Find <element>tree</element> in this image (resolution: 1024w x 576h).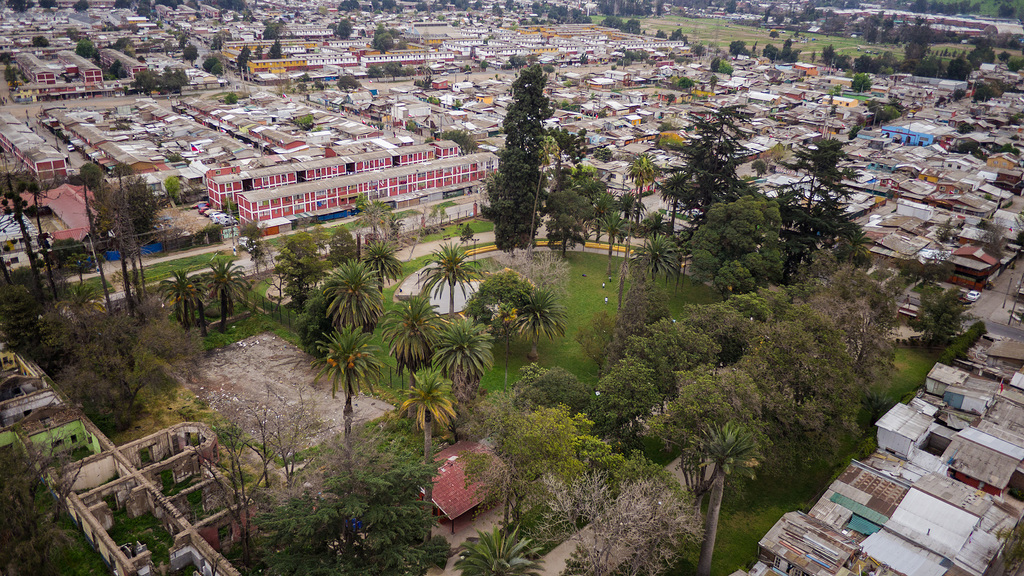
(0,412,89,575).
